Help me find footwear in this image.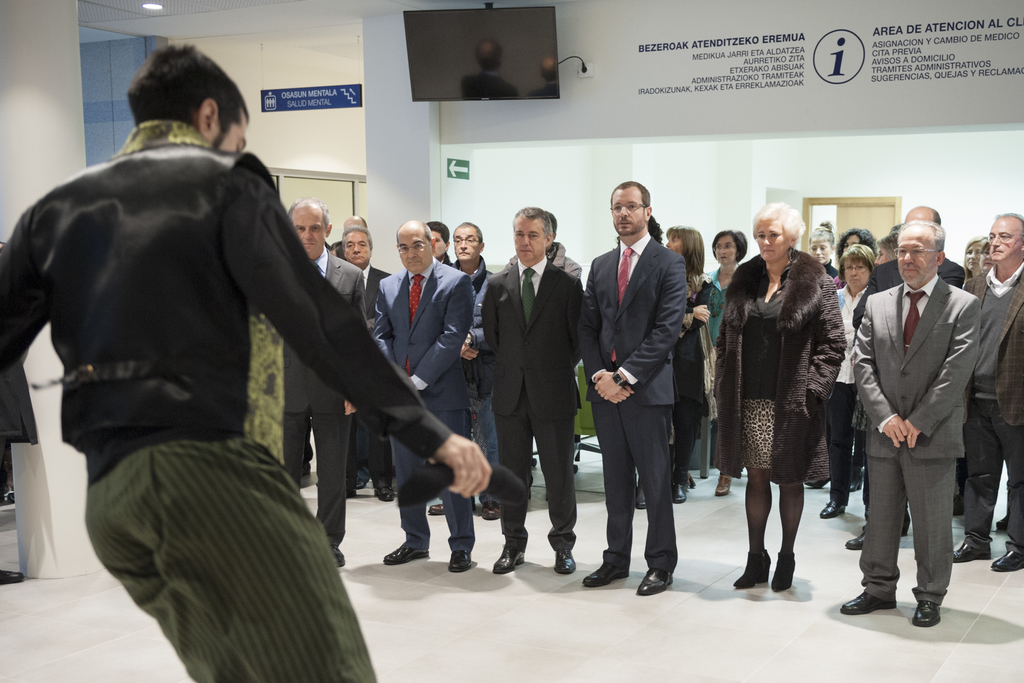
Found it: 773/549/799/589.
